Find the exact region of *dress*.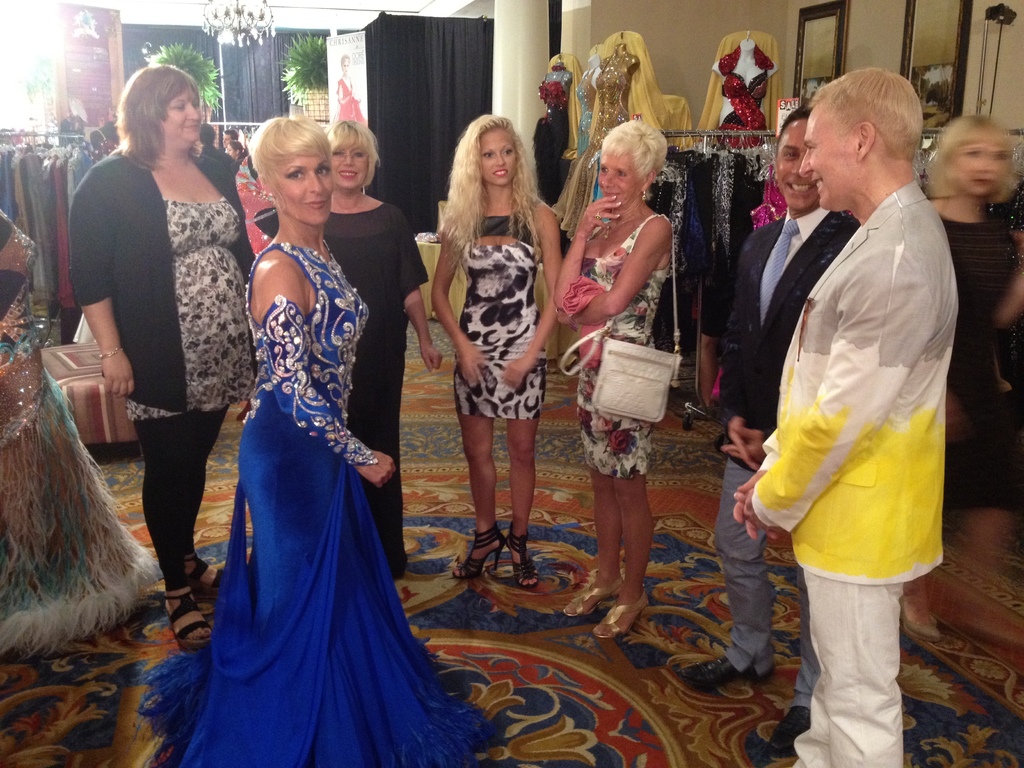
Exact region: bbox=(575, 214, 673, 477).
